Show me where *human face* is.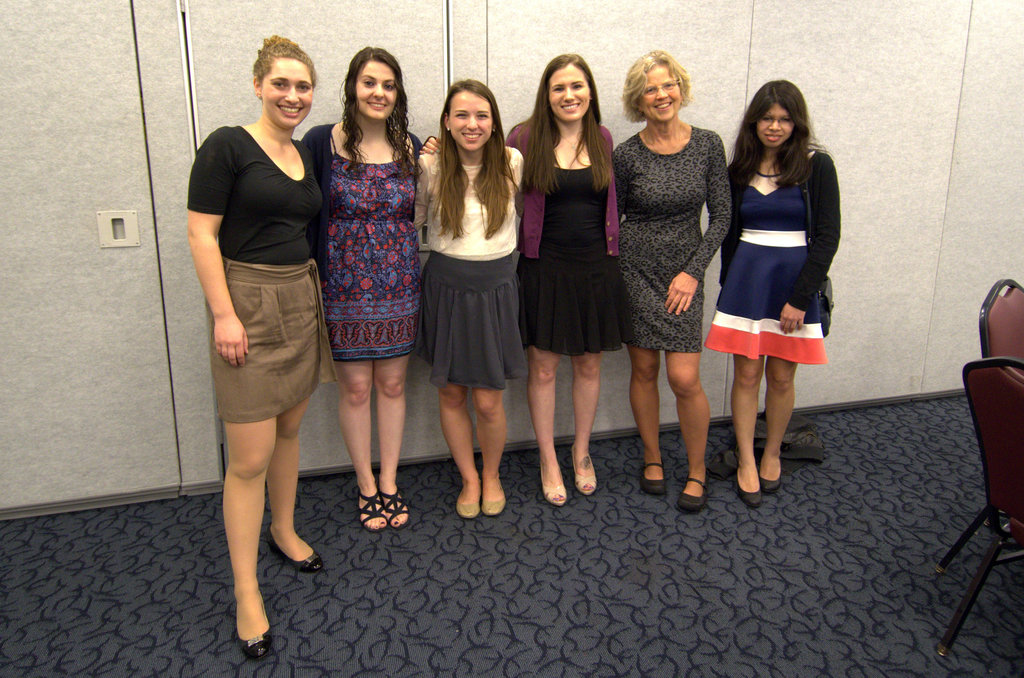
*human face* is at locate(262, 58, 312, 130).
